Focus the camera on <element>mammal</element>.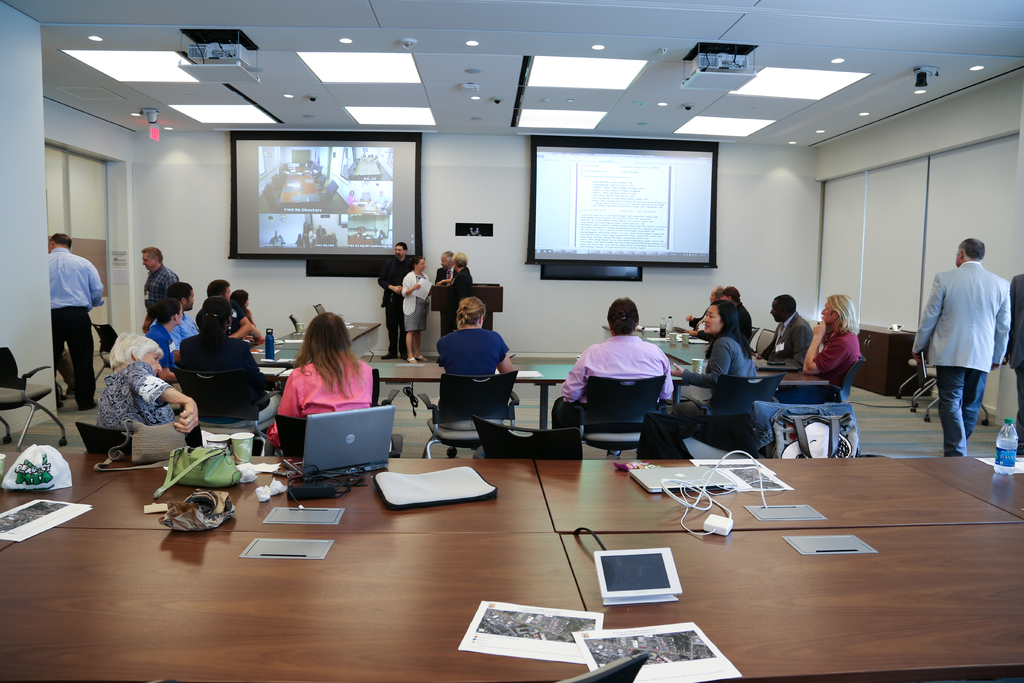
Focus region: 45, 231, 106, 410.
